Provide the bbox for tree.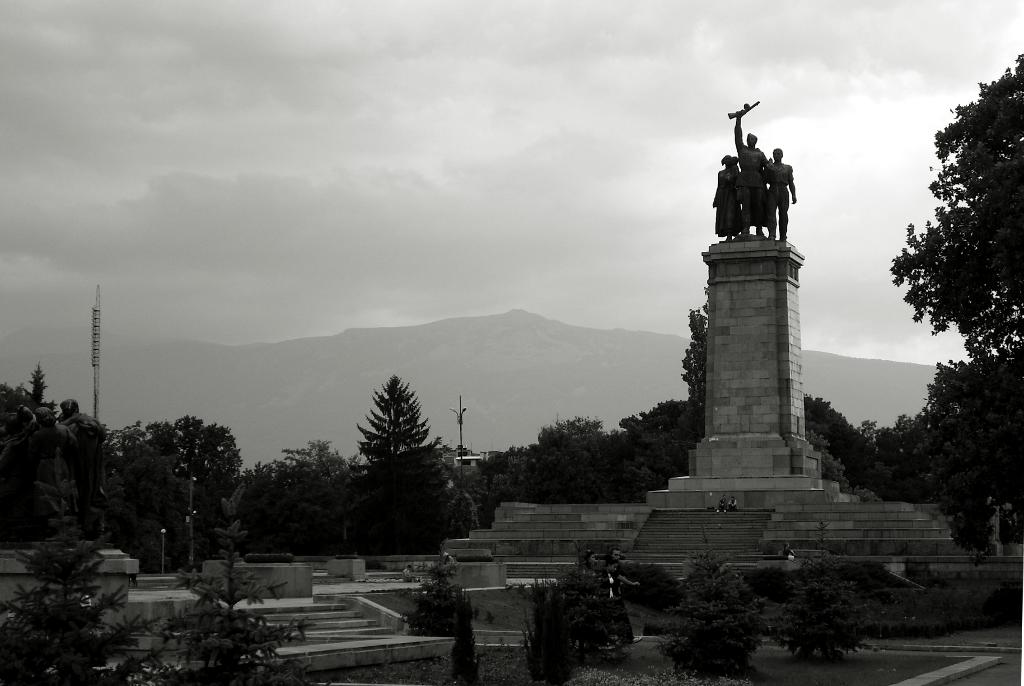
pyautogui.locateOnScreen(347, 370, 432, 498).
